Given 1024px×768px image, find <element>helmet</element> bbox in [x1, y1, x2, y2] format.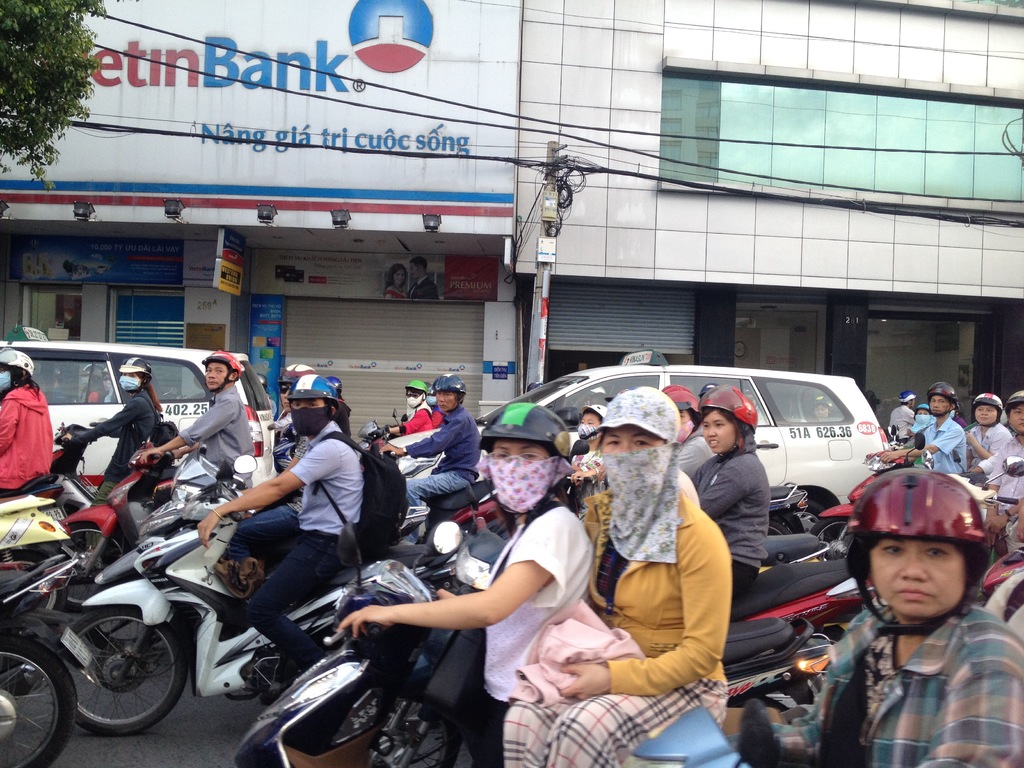
[1003, 389, 1023, 435].
